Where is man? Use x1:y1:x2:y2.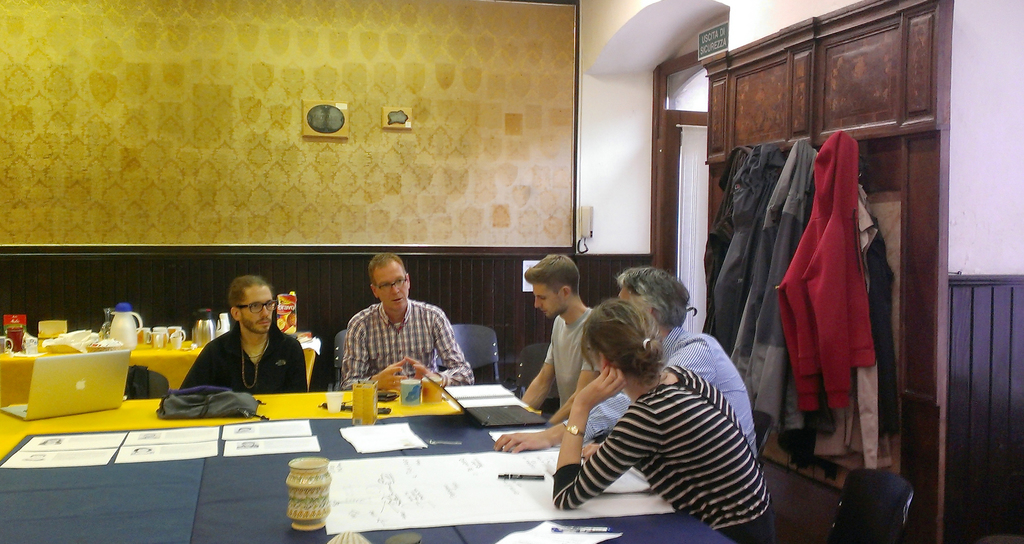
493:268:758:461.
